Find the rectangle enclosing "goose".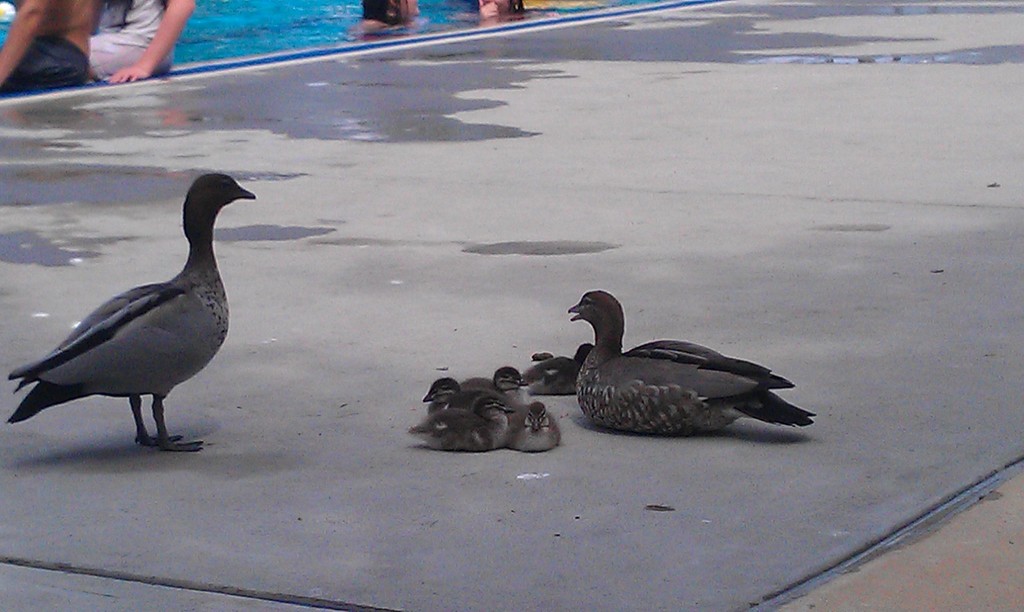
select_region(417, 373, 492, 408).
